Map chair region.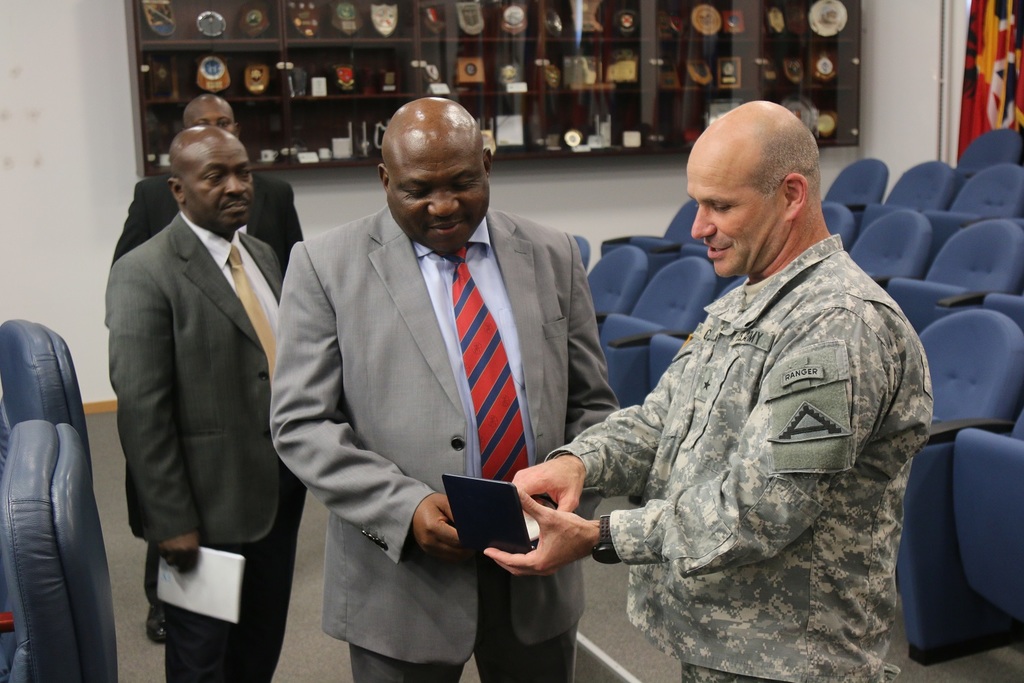
Mapped to (x1=583, y1=242, x2=654, y2=336).
